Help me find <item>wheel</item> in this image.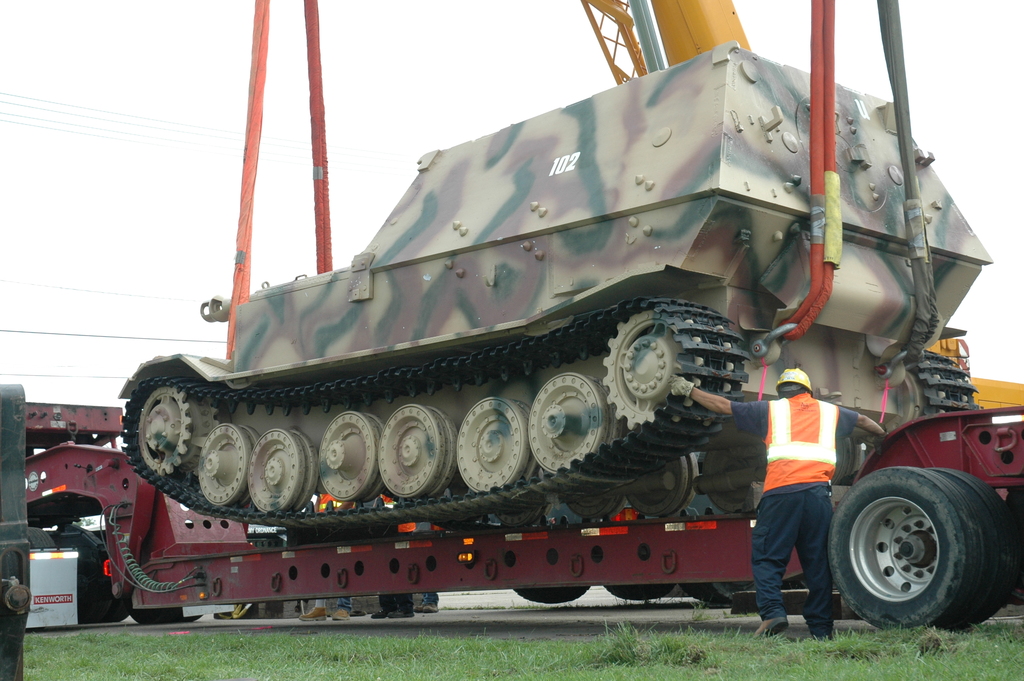
Found it: <box>195,419,262,508</box>.
